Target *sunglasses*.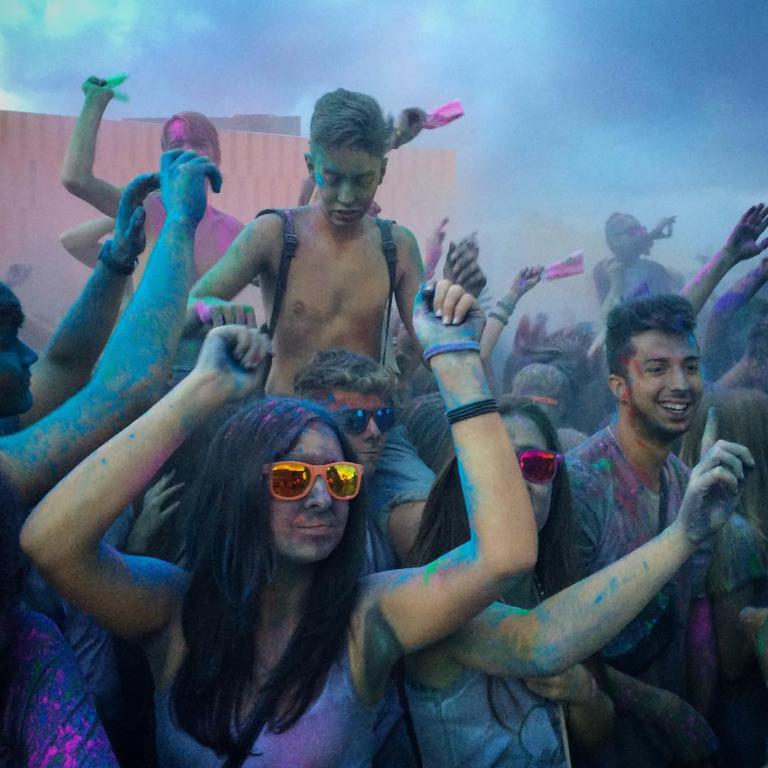
Target region: {"x1": 259, "y1": 461, "x2": 363, "y2": 499}.
